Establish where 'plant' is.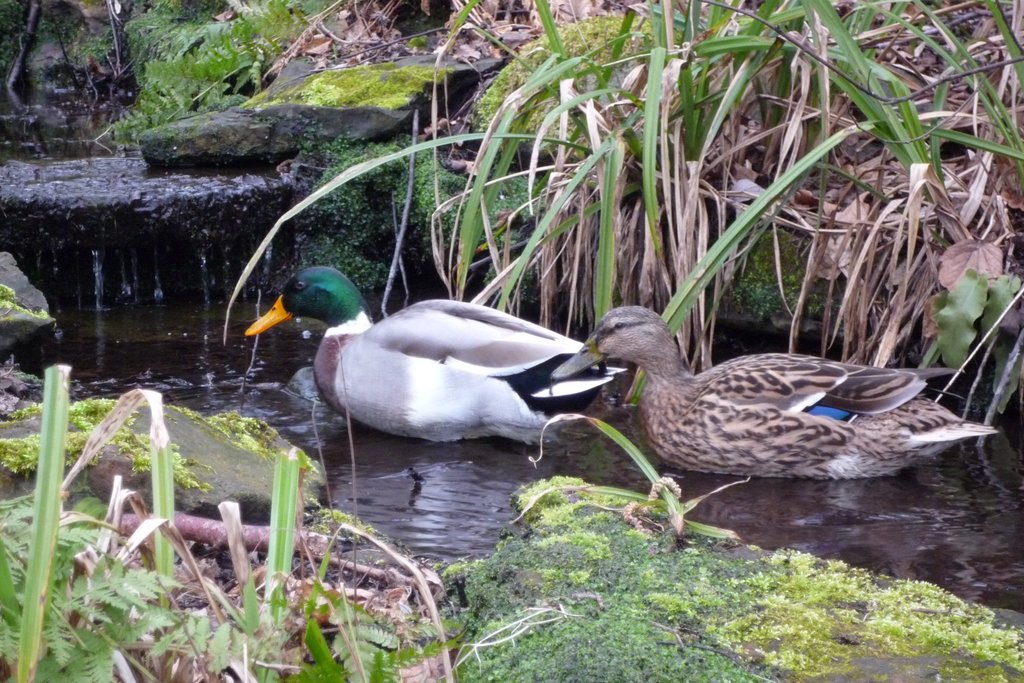
Established at (left=113, top=0, right=300, bottom=151).
